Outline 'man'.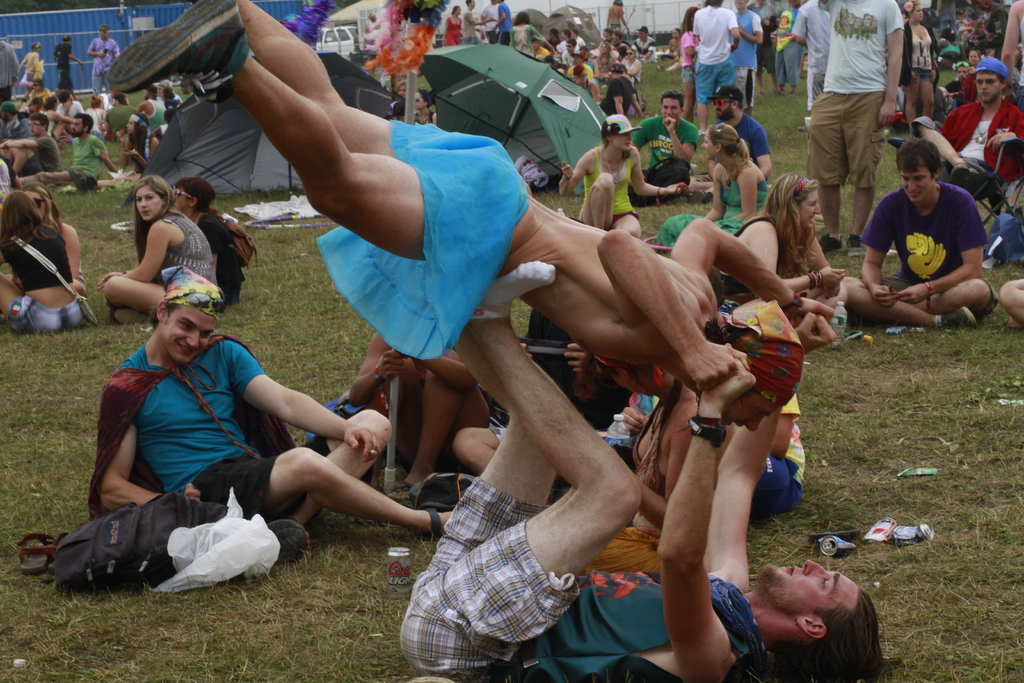
Outline: bbox=(96, 265, 452, 562).
